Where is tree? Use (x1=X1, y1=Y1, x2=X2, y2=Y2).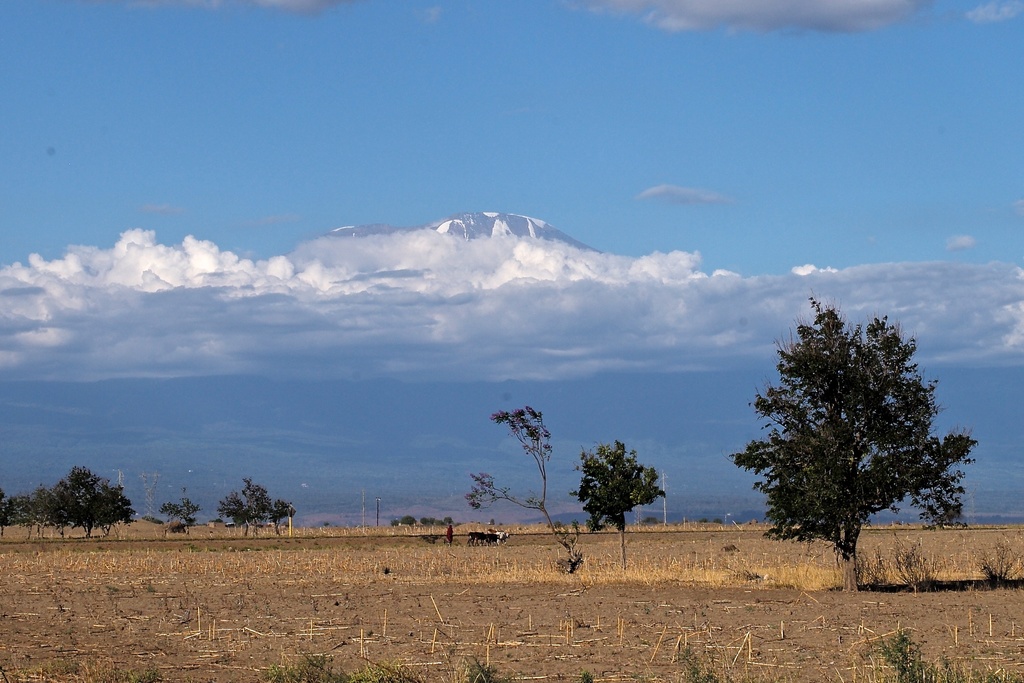
(x1=56, y1=466, x2=116, y2=540).
